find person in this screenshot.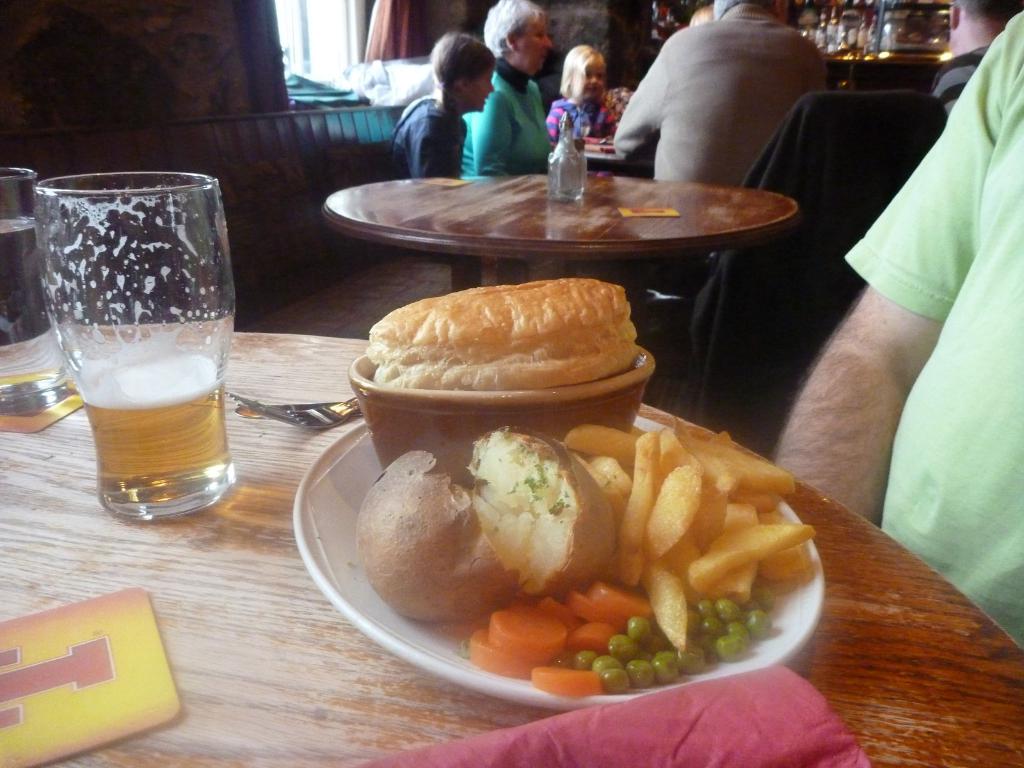
The bounding box for person is [x1=550, y1=44, x2=616, y2=155].
